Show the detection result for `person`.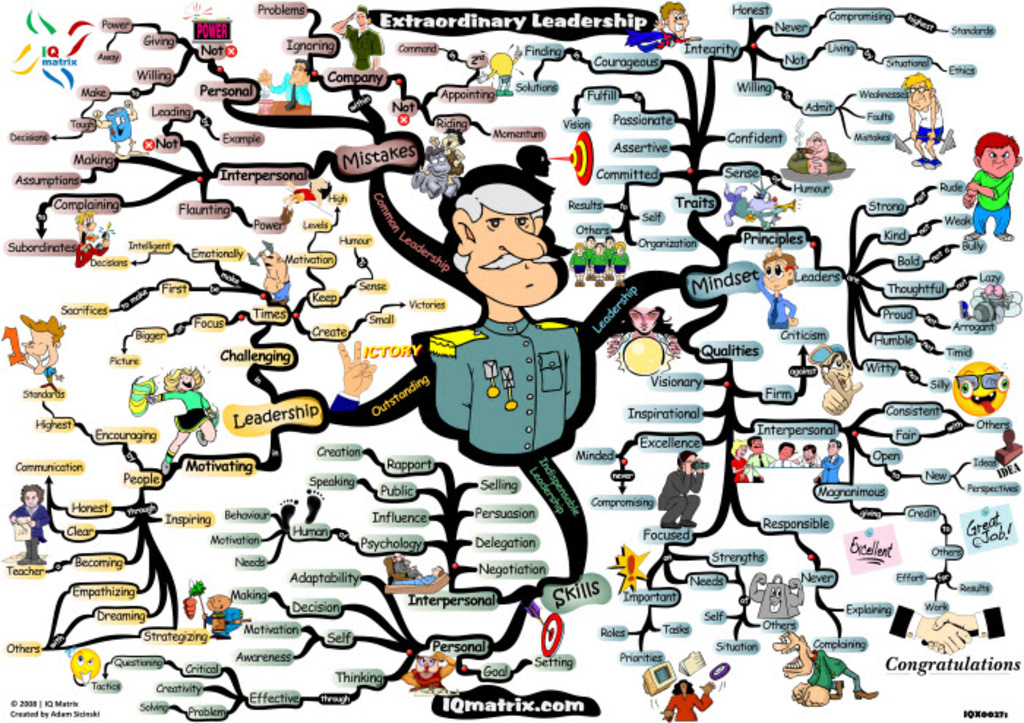
bbox=(666, 679, 714, 722).
